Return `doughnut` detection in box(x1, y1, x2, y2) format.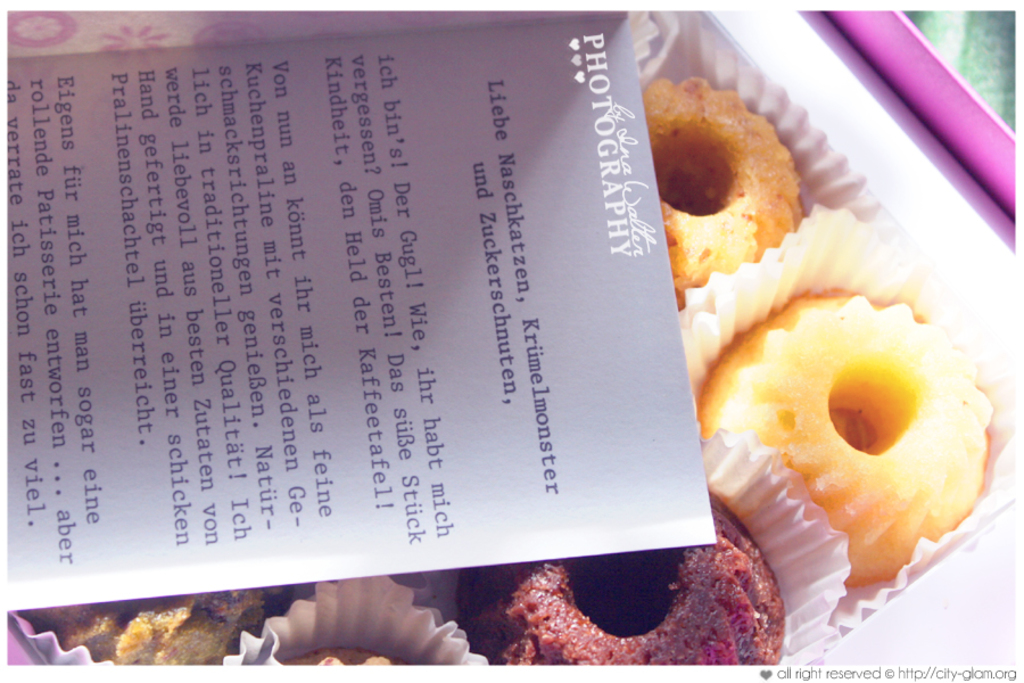
box(702, 288, 988, 590).
